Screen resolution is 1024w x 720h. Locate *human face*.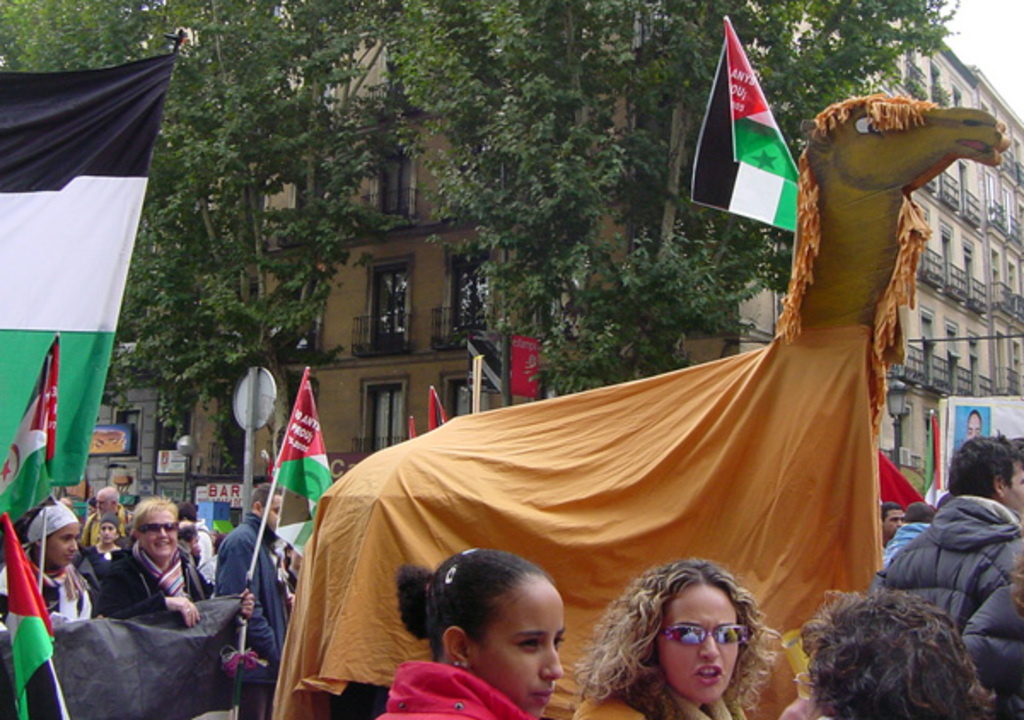
bbox(799, 643, 823, 718).
